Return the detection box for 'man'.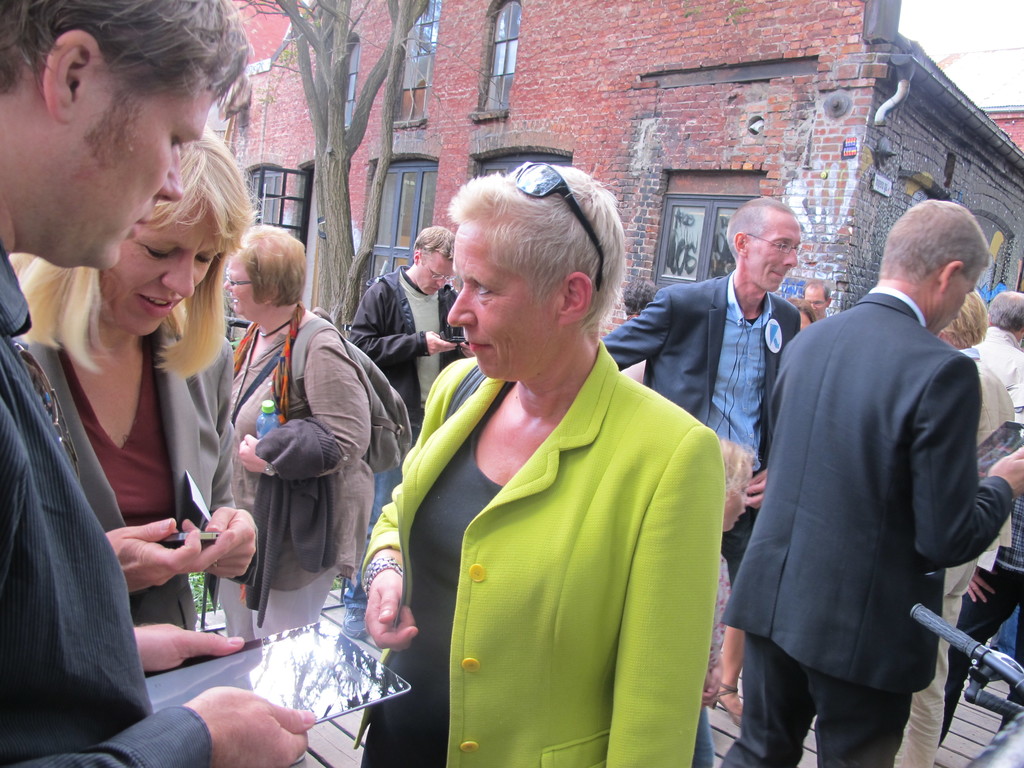
(left=737, top=177, right=1013, bottom=762).
